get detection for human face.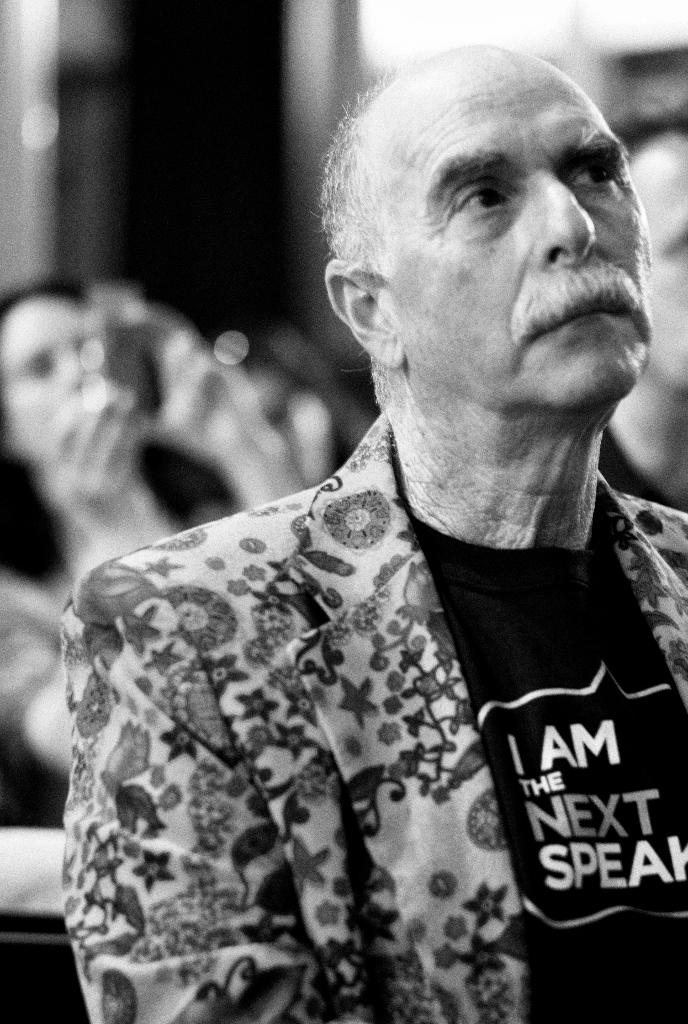
Detection: {"left": 401, "top": 42, "right": 655, "bottom": 410}.
